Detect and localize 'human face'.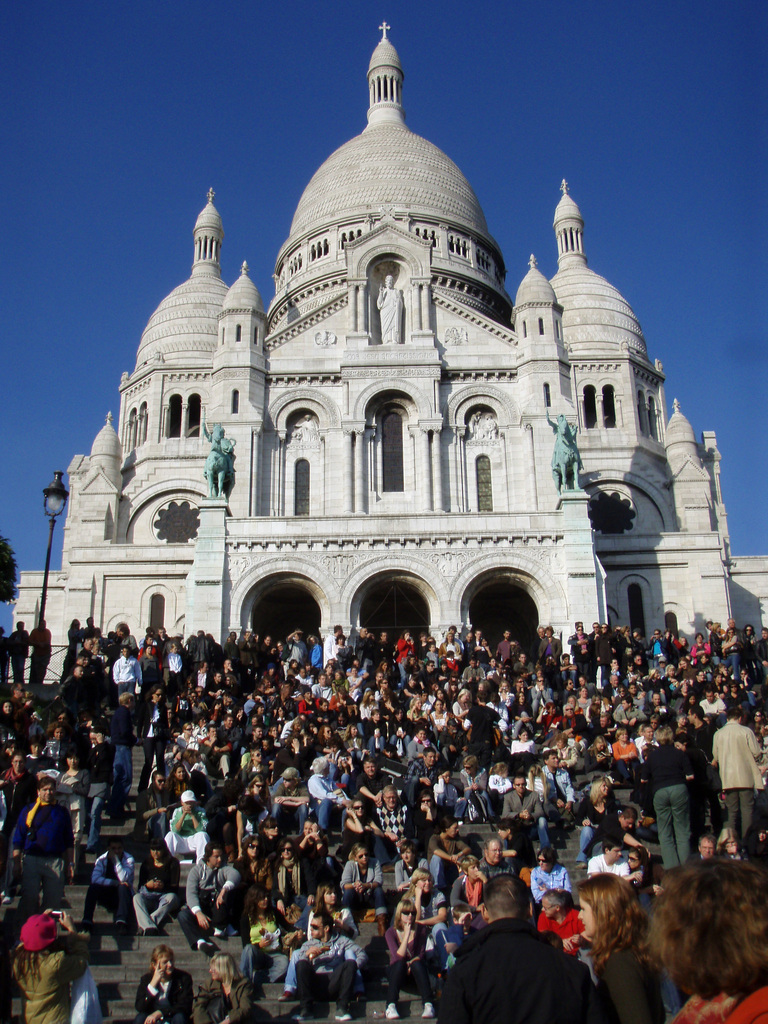
Localized at Rect(175, 765, 186, 780).
